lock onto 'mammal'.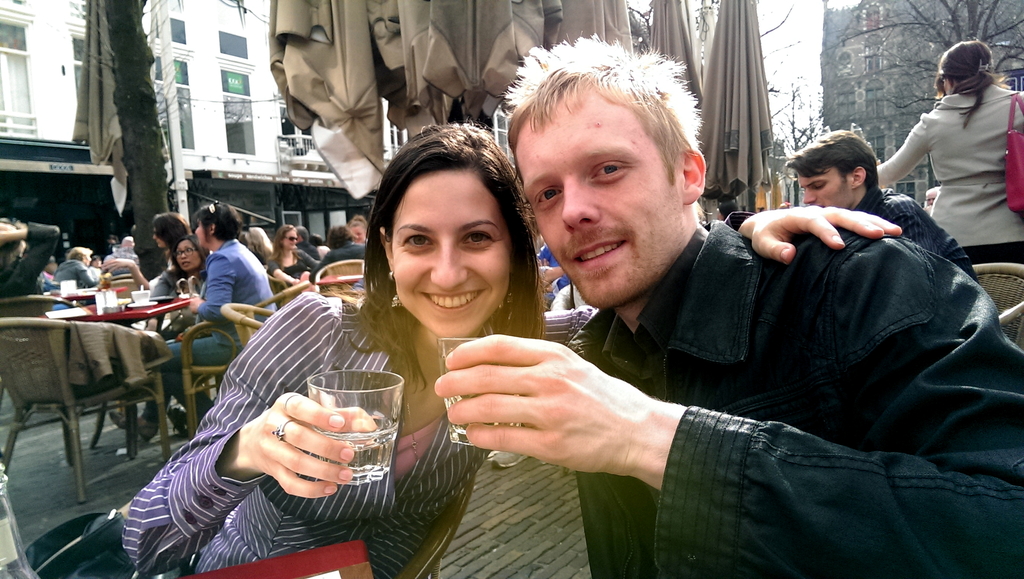
Locked: <region>345, 212, 372, 246</region>.
